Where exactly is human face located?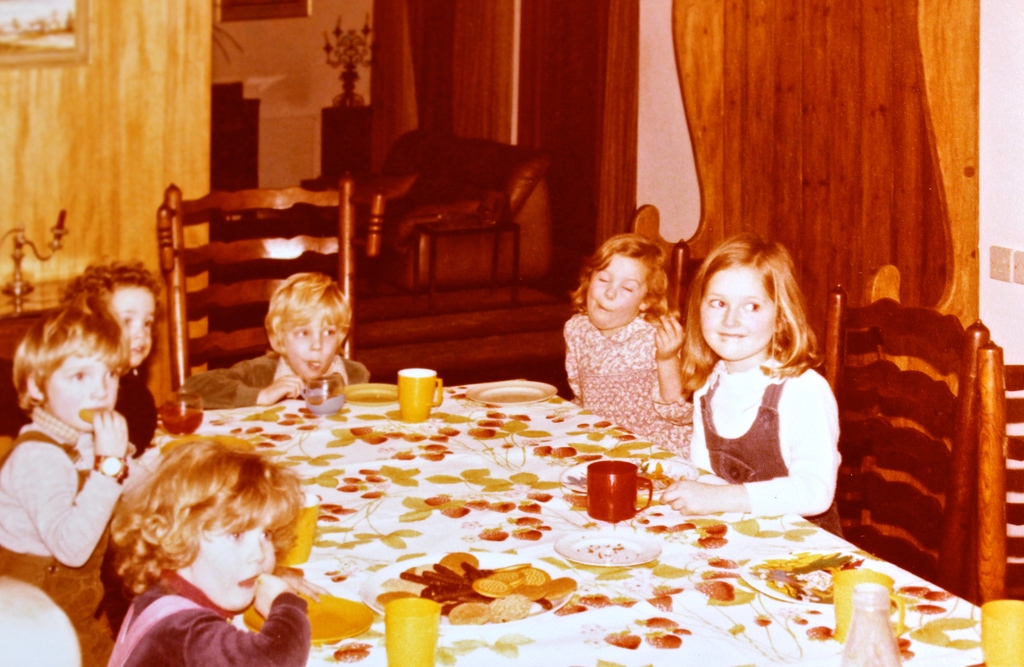
Its bounding box is (44, 357, 116, 429).
